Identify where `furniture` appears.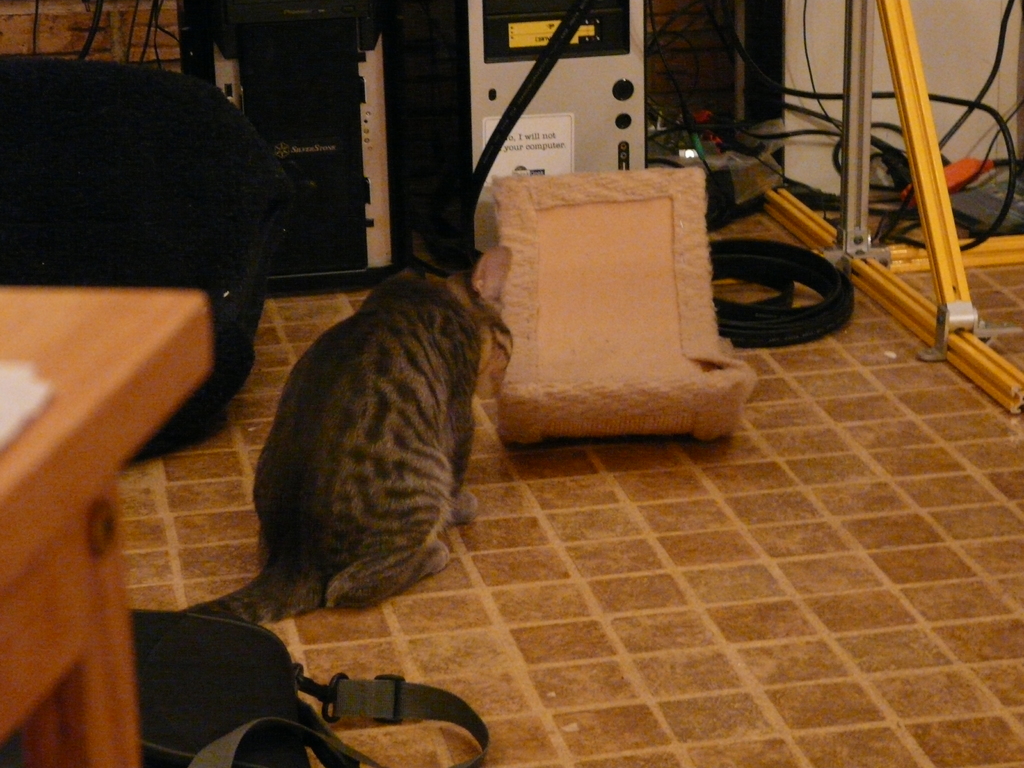
Appears at 0:52:295:463.
